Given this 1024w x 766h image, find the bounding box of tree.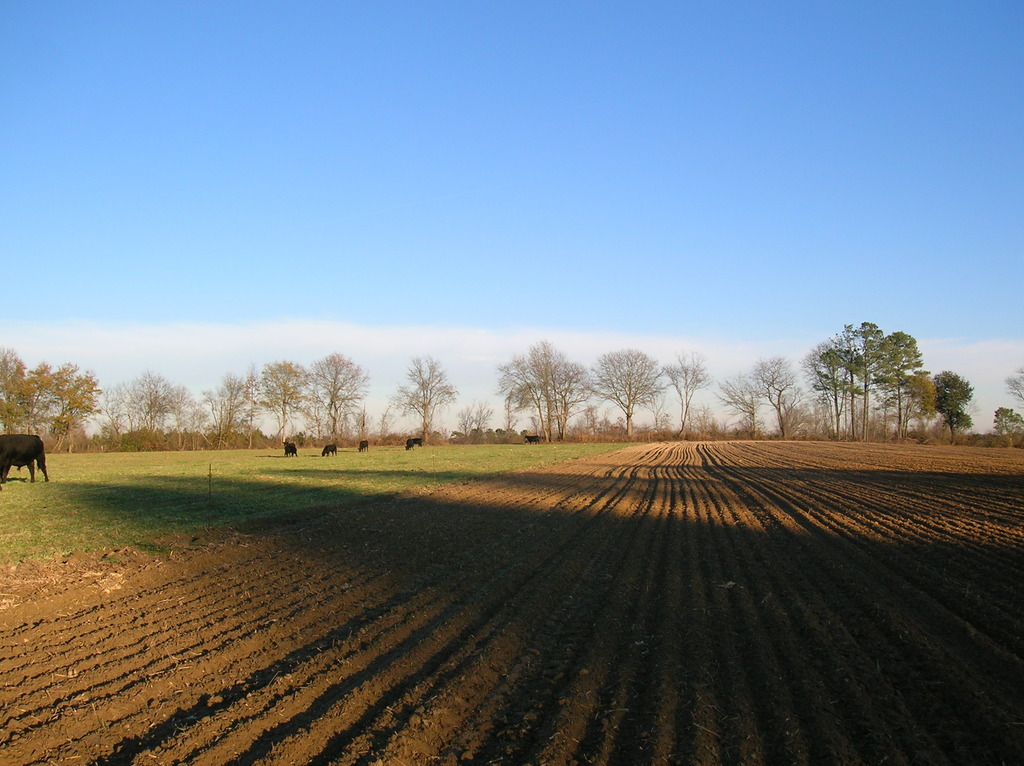
left=253, top=355, right=311, bottom=445.
